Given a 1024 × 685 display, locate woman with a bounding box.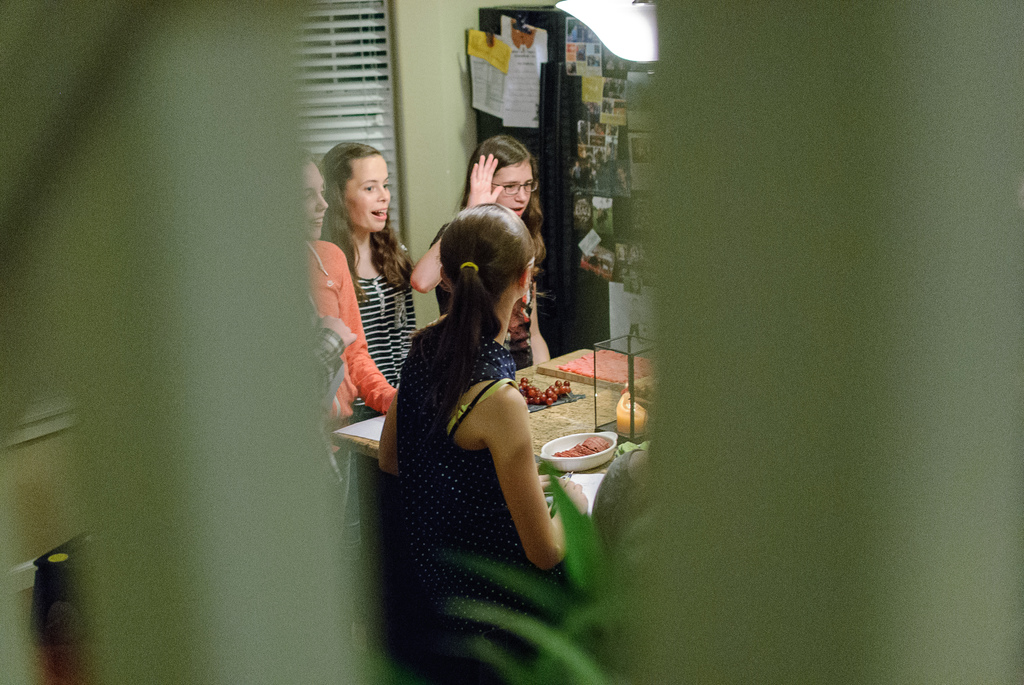
Located: (left=301, top=154, right=396, bottom=432).
